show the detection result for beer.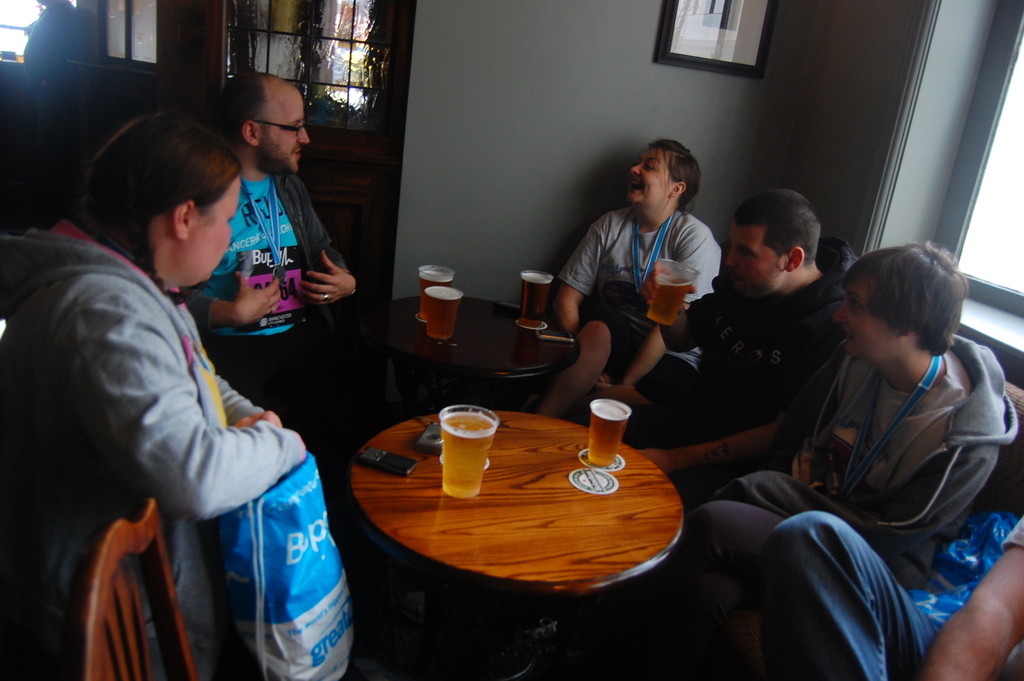
pyautogui.locateOnScreen(424, 285, 463, 347).
